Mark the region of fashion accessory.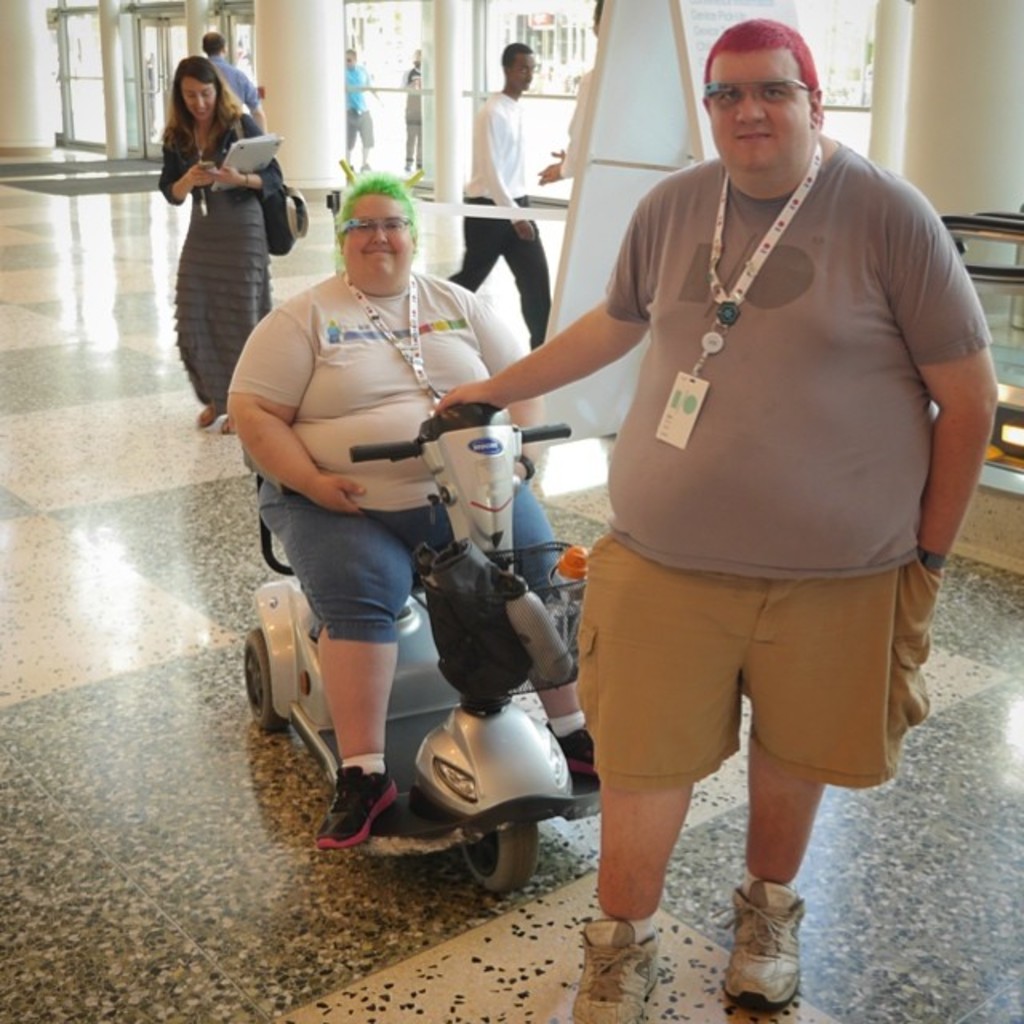
Region: <region>578, 917, 658, 1022</region>.
